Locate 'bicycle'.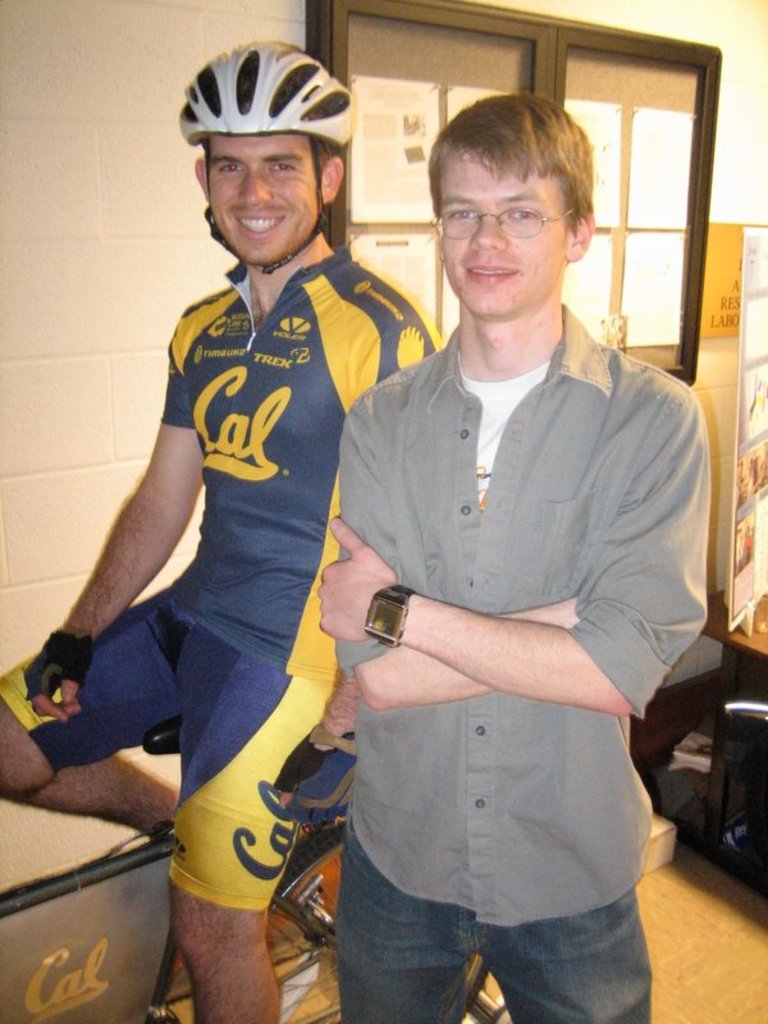
Bounding box: bbox=(5, 718, 516, 1023).
